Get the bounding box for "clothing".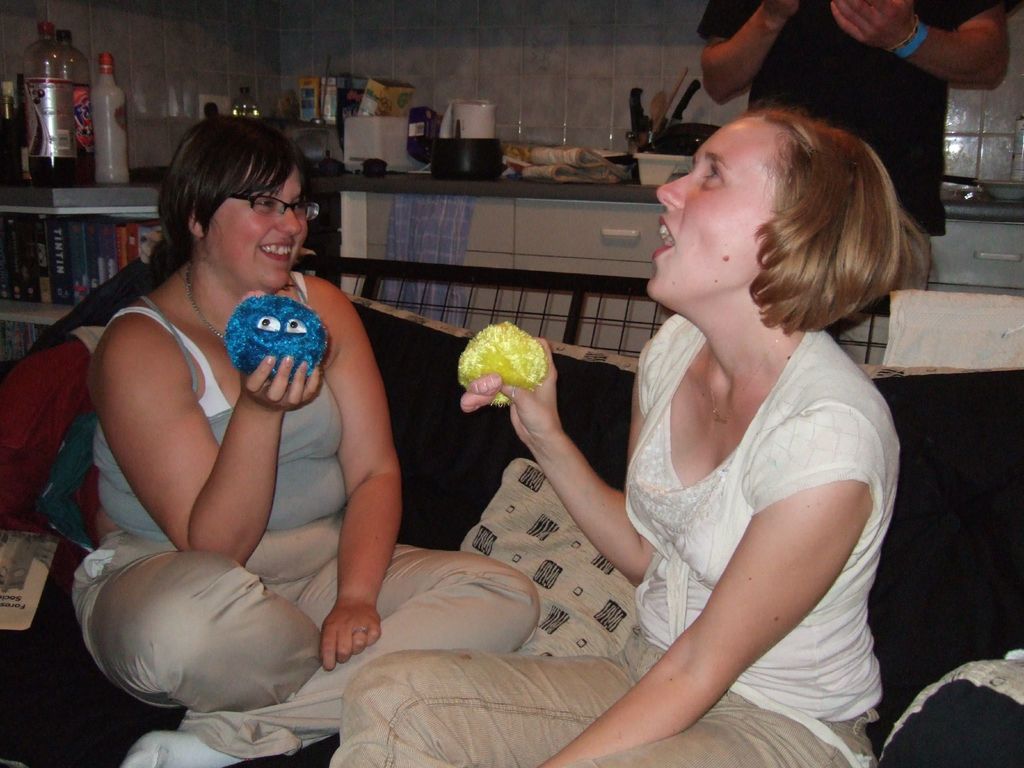
bbox=[621, 328, 900, 726].
